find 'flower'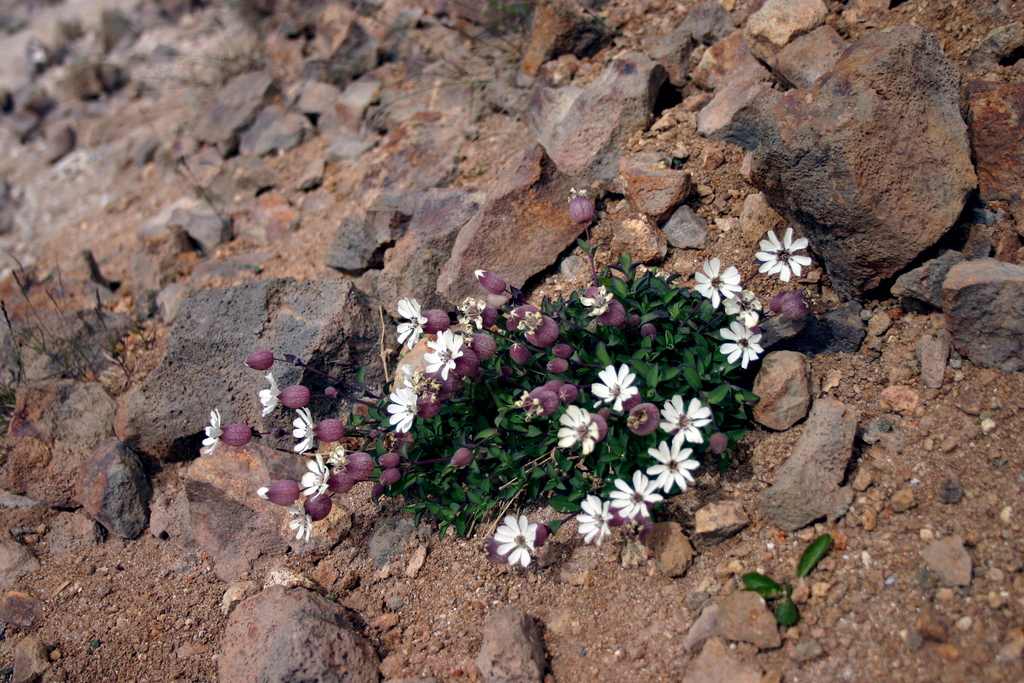
722, 288, 768, 324
